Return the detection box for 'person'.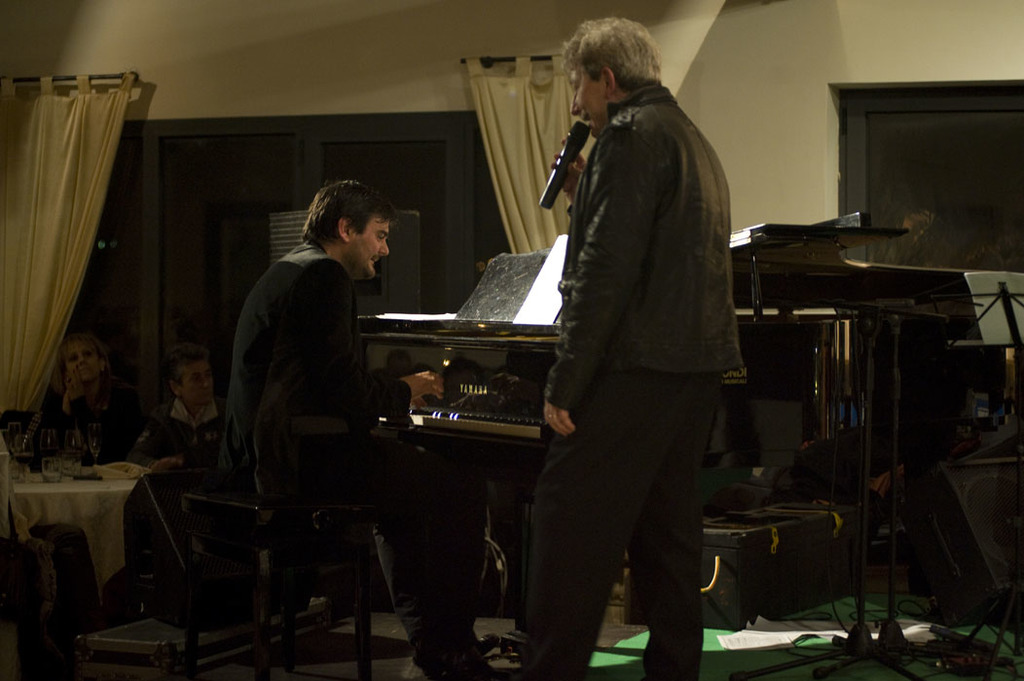
box(132, 344, 227, 512).
